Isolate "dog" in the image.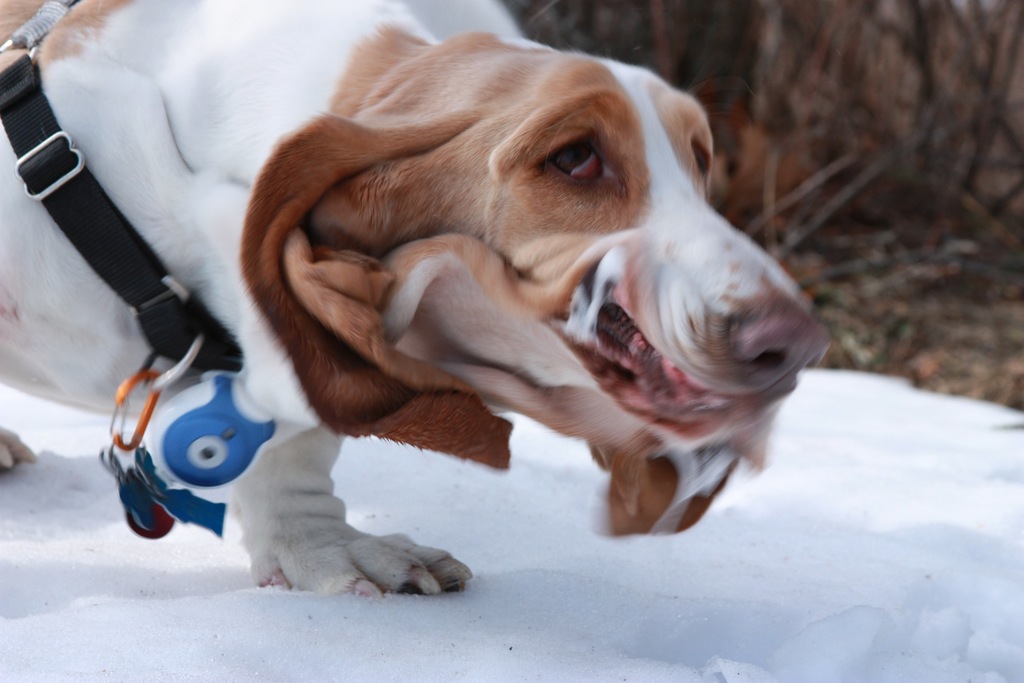
Isolated region: detection(0, 0, 830, 602).
